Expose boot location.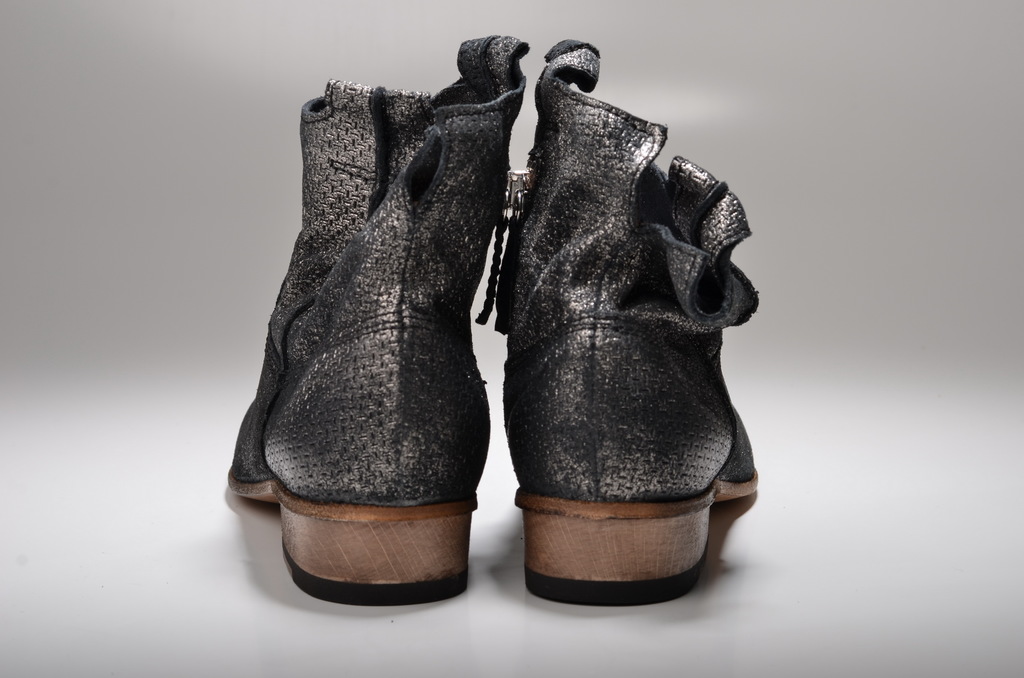
Exposed at bbox=[504, 31, 755, 619].
